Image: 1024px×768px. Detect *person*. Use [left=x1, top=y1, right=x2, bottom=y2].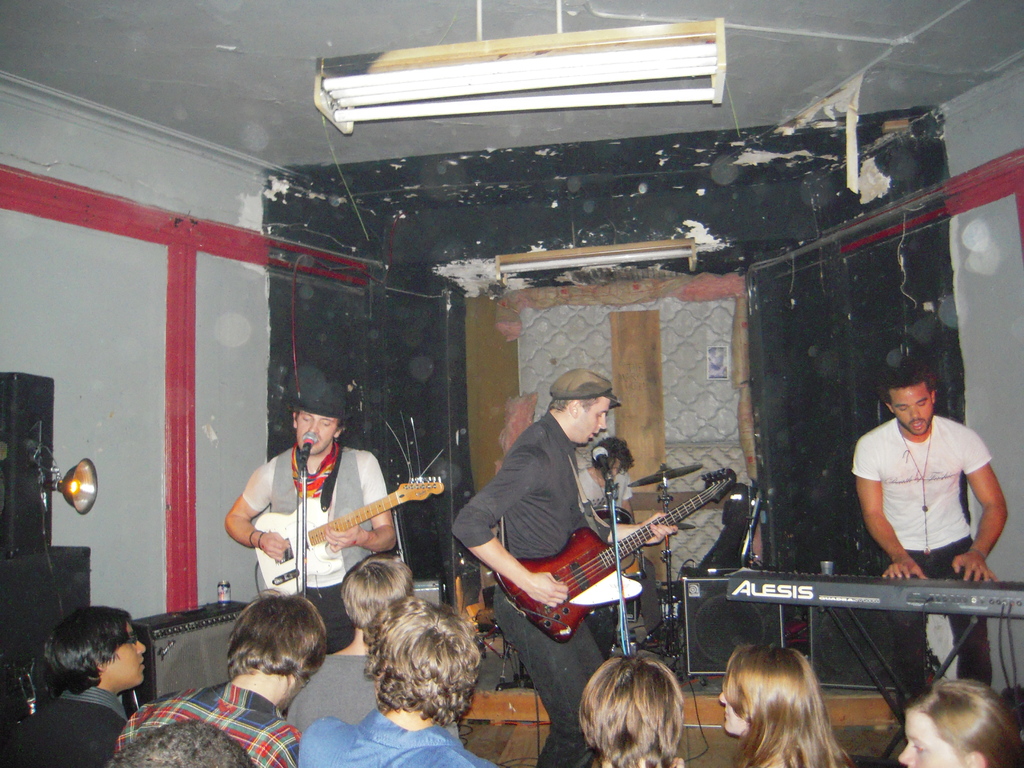
[left=110, top=586, right=323, bottom=767].
